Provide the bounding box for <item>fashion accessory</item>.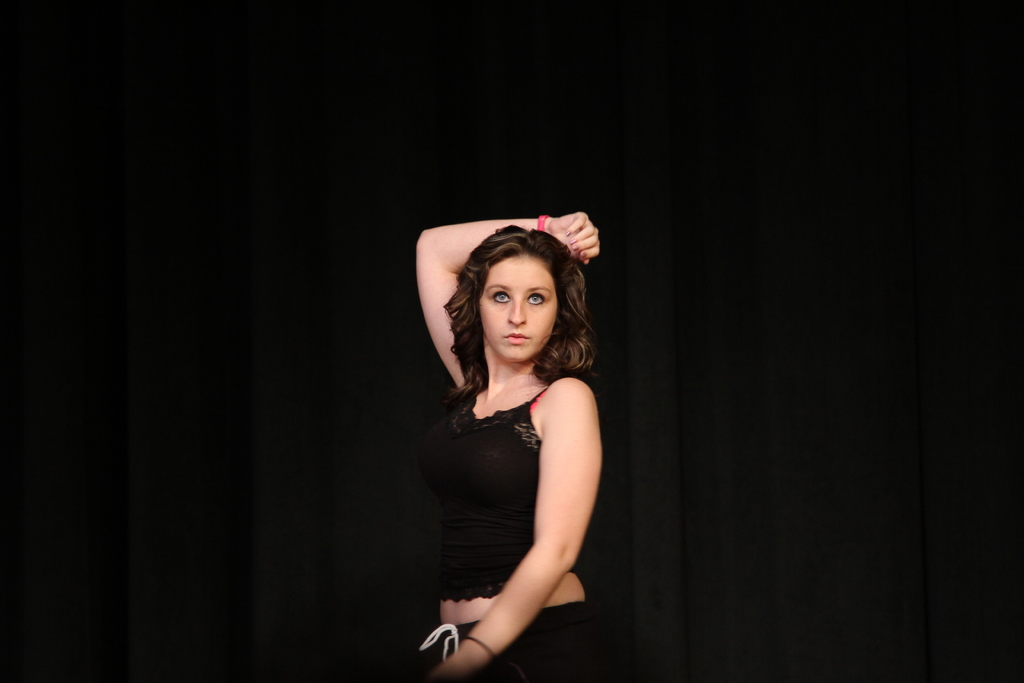
bbox=(463, 632, 497, 661).
